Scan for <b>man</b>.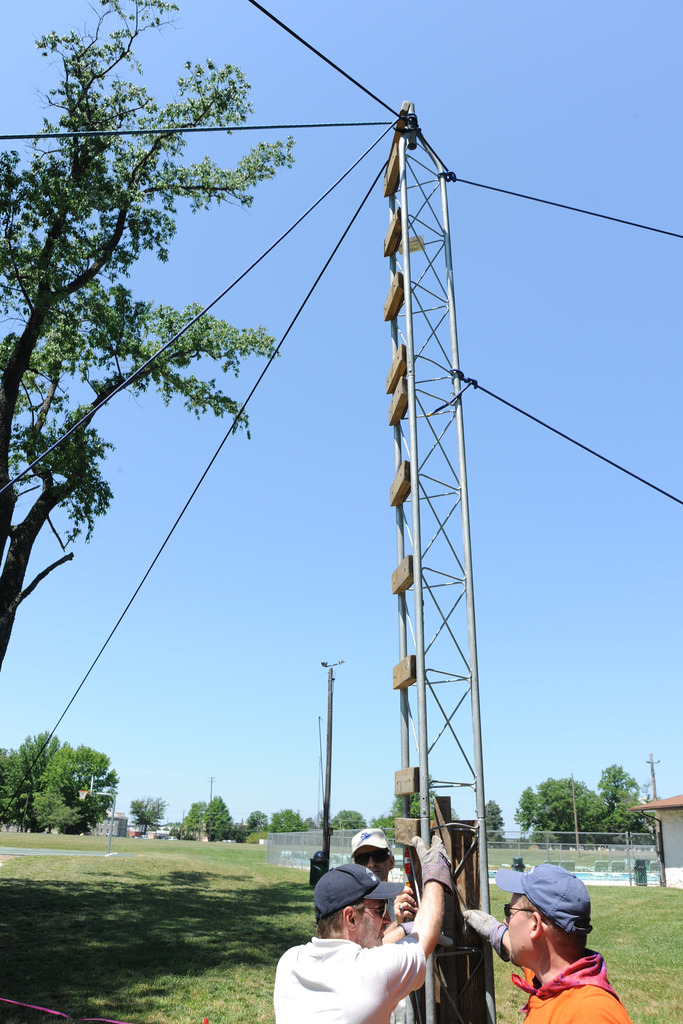
Scan result: box=[350, 827, 418, 1023].
